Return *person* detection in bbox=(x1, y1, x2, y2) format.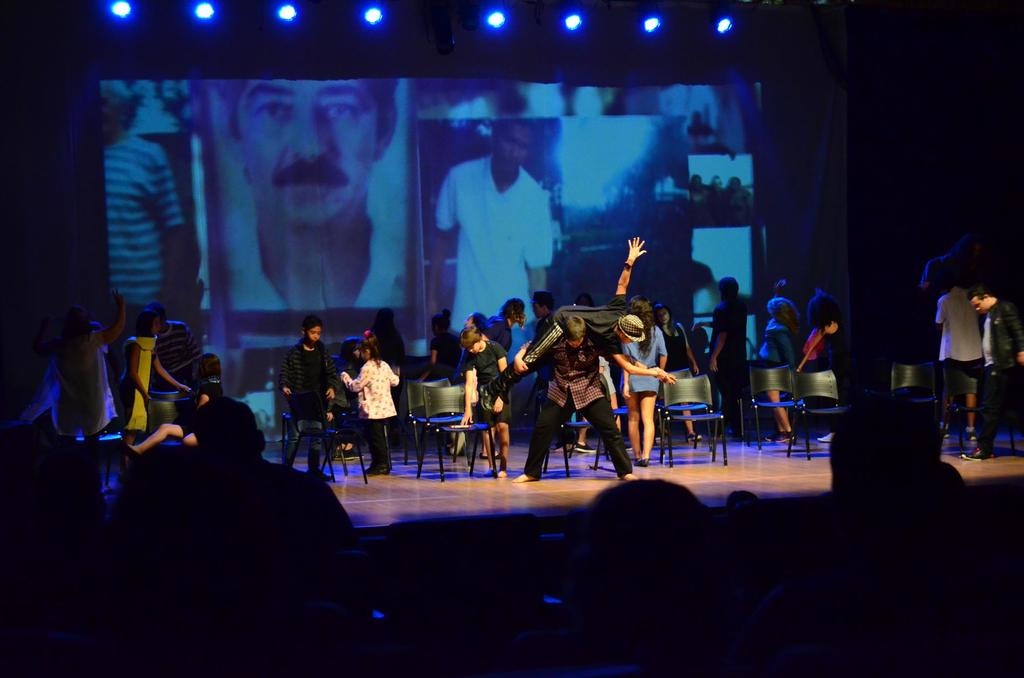
bbox=(721, 173, 755, 227).
